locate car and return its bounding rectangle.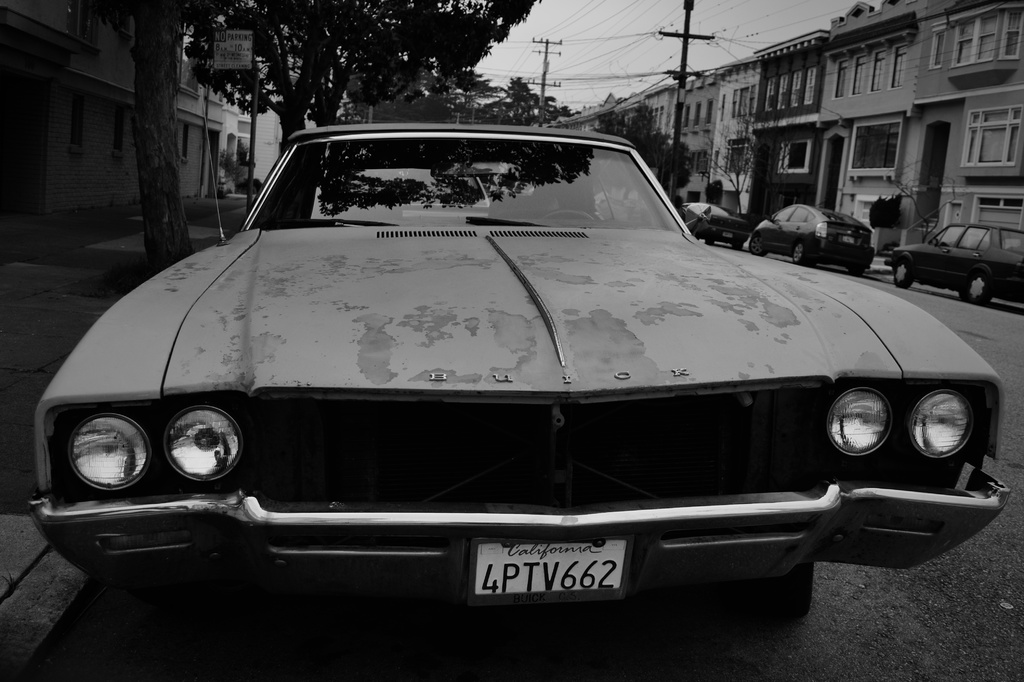
left=751, top=198, right=872, bottom=262.
